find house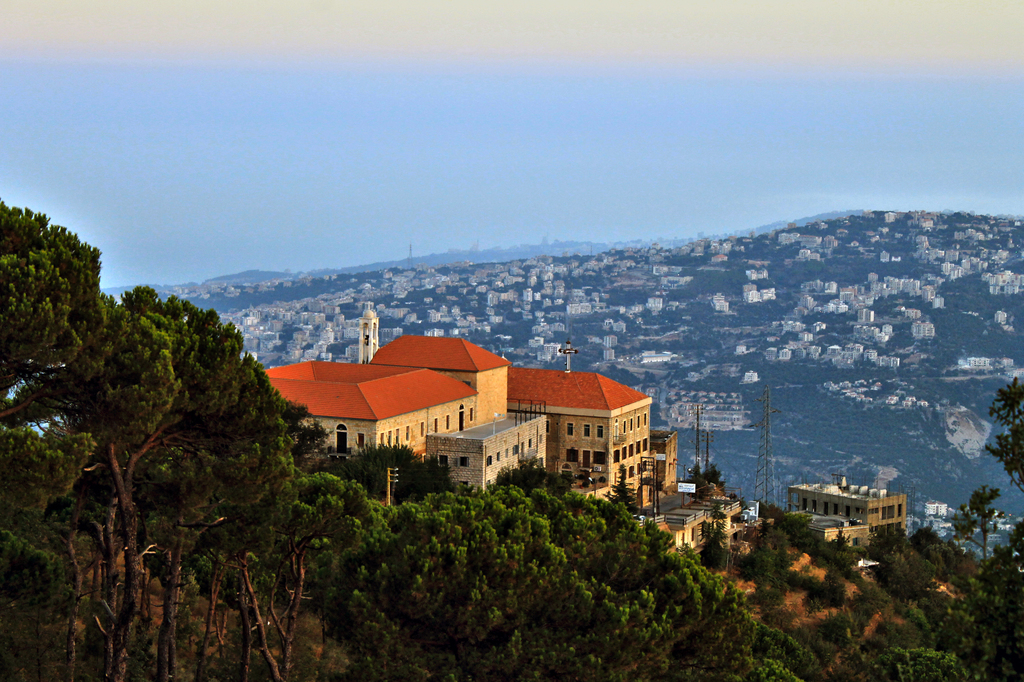
l=734, t=342, r=749, b=358
